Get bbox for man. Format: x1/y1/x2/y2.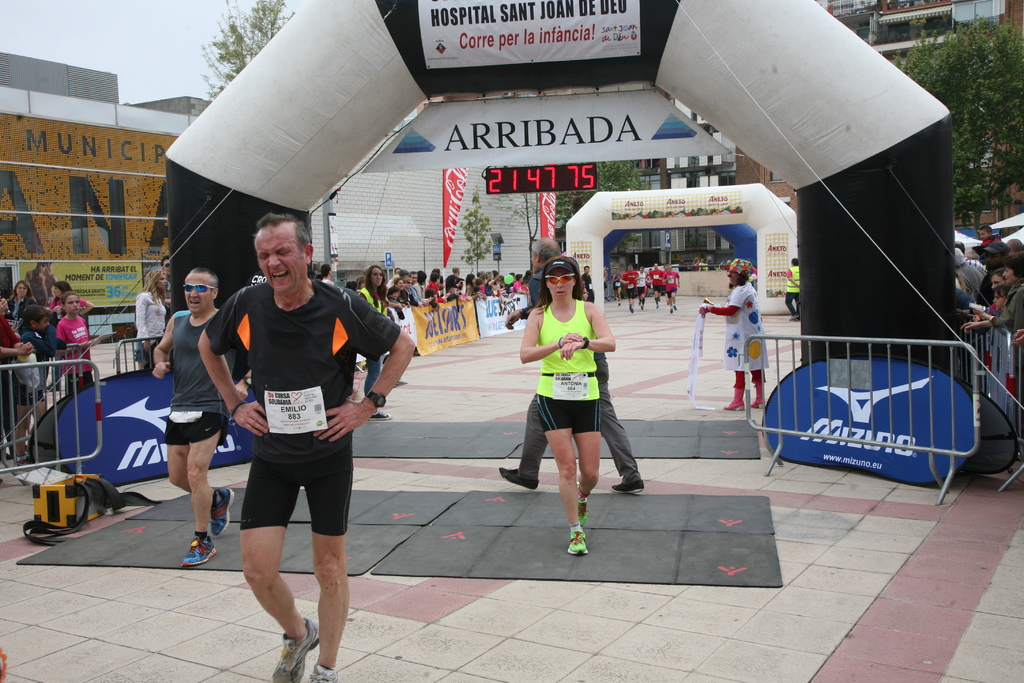
195/211/412/682.
